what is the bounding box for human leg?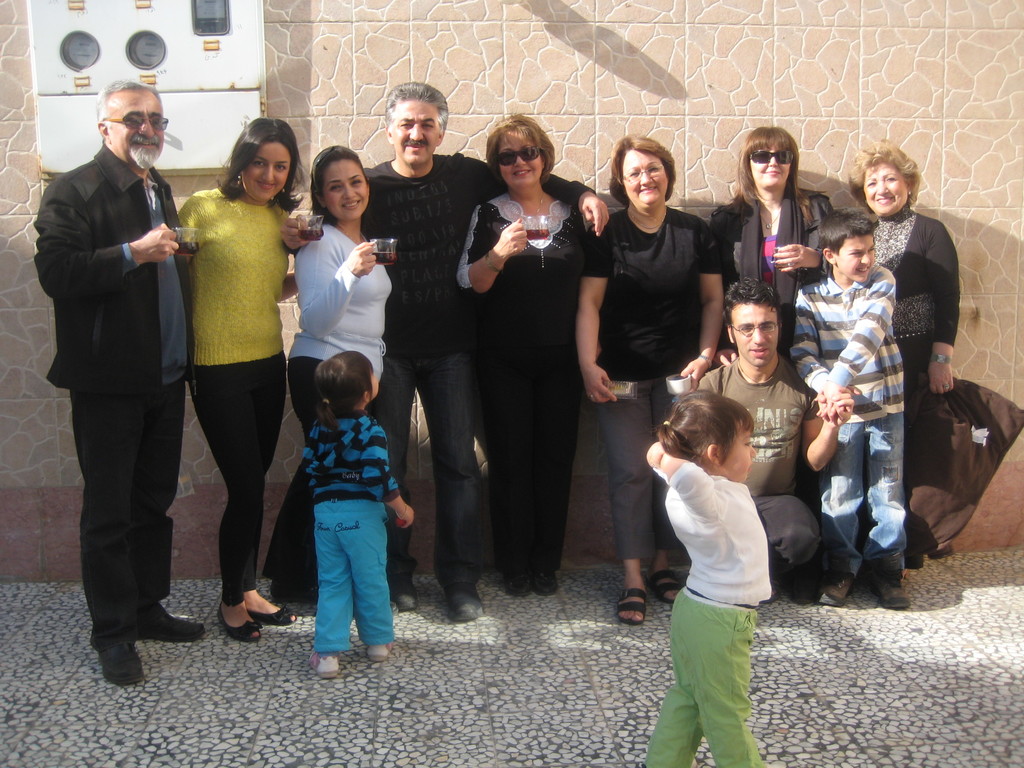
(left=486, top=356, right=580, bottom=589).
